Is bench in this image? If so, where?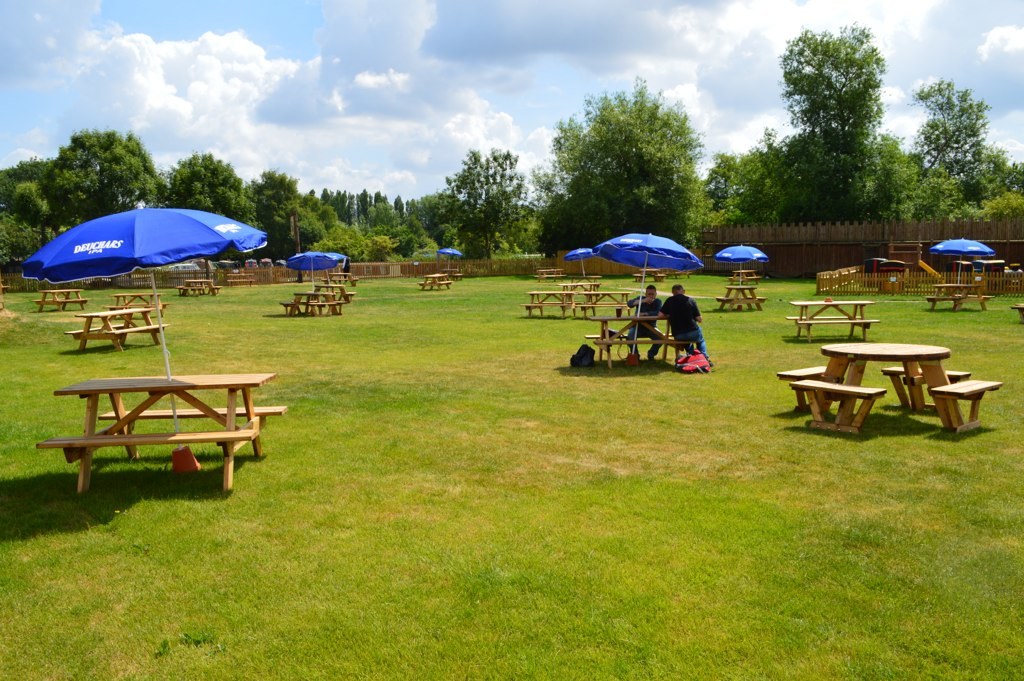
Yes, at bbox(418, 274, 448, 286).
